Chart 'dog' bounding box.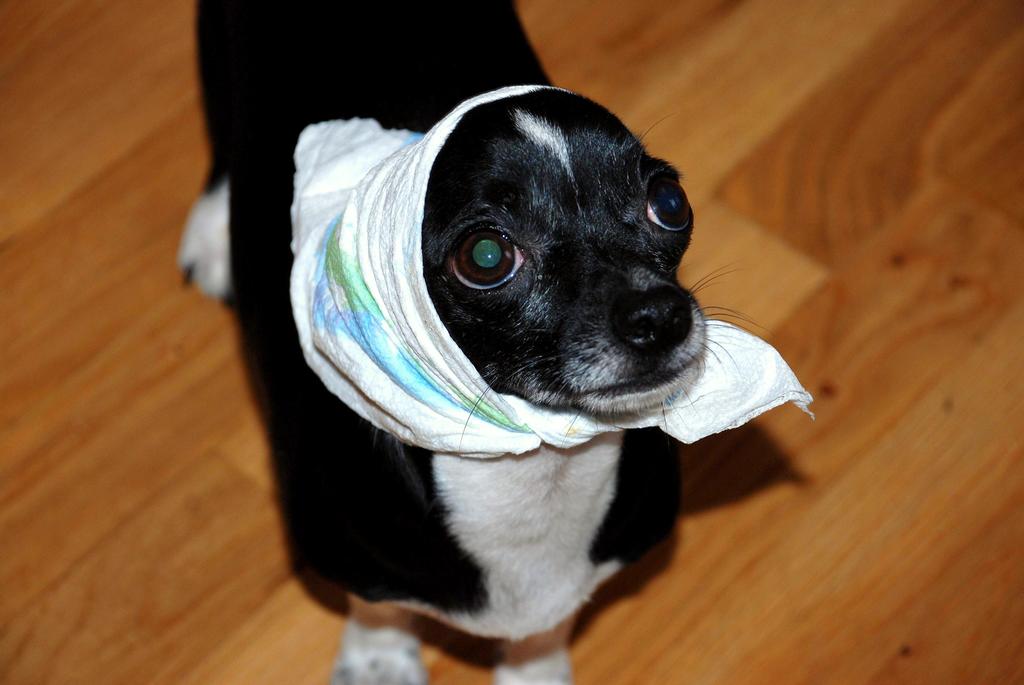
Charted: 175:0:762:681.
